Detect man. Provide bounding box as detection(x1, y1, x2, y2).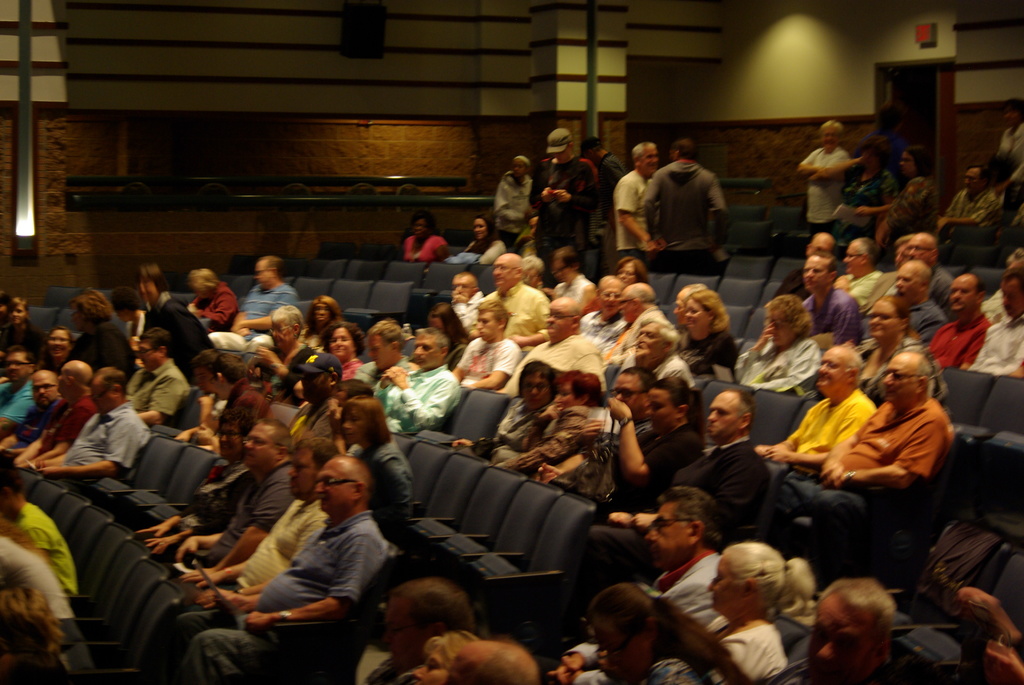
detection(450, 299, 524, 394).
